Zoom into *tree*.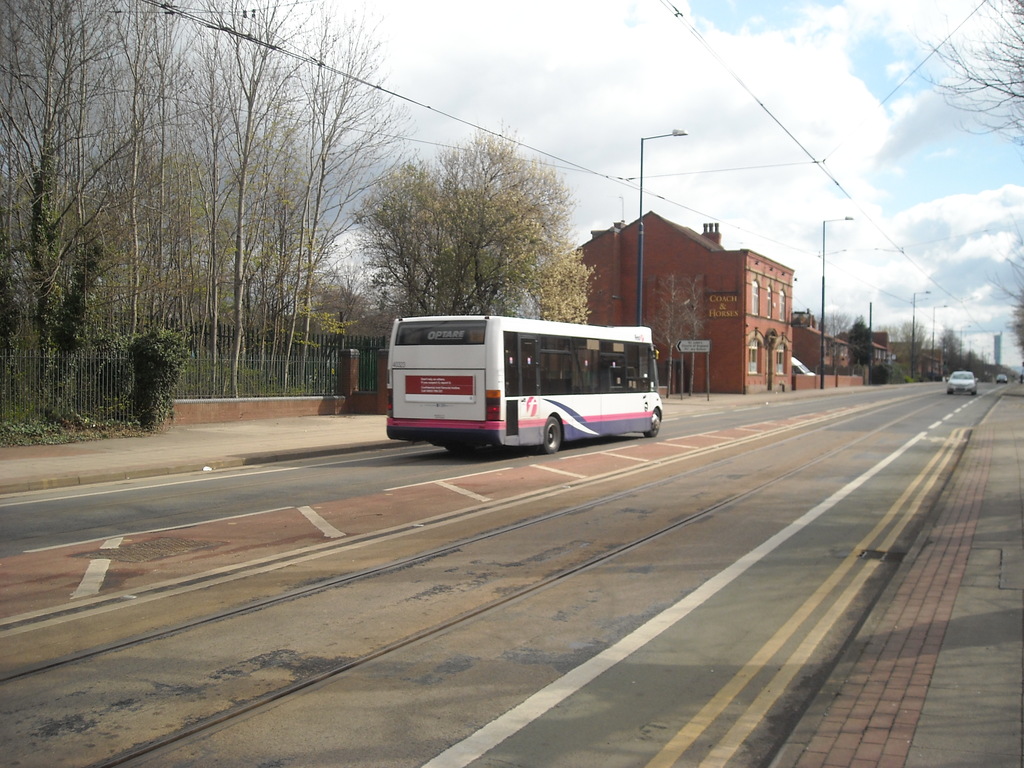
Zoom target: {"x1": 984, "y1": 250, "x2": 1023, "y2": 378}.
